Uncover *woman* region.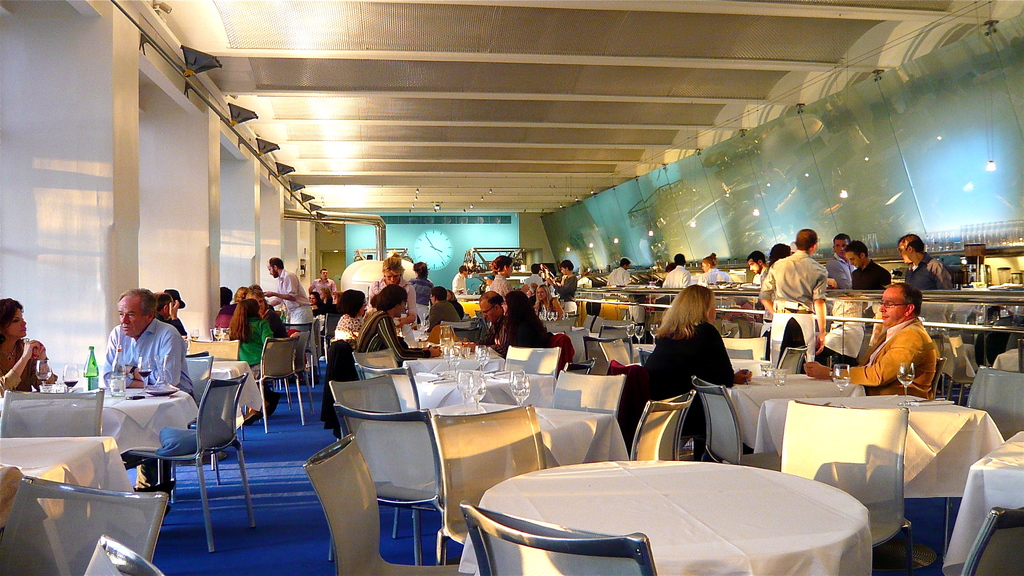
Uncovered: <region>366, 248, 421, 329</region>.
